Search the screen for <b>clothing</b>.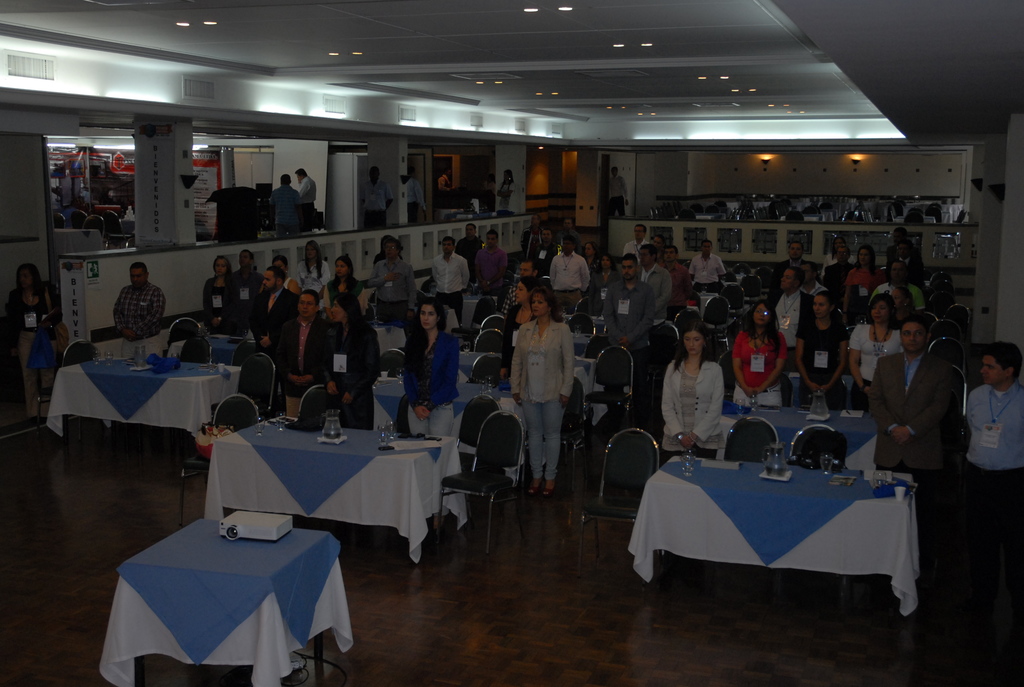
Found at 468,240,513,288.
